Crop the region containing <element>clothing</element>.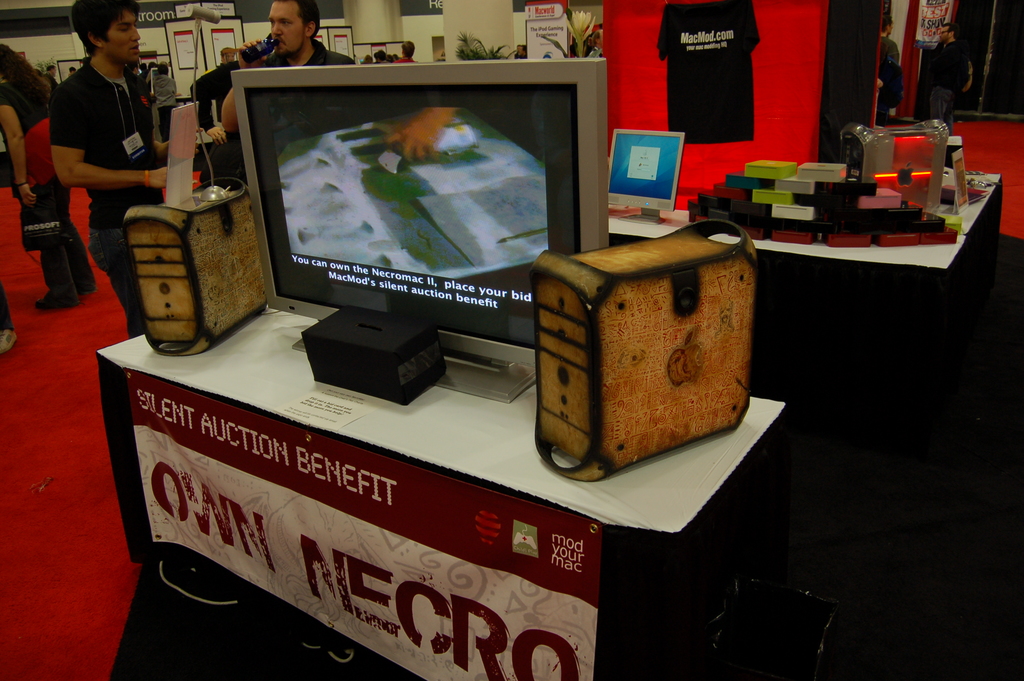
Crop region: bbox=[925, 40, 976, 119].
